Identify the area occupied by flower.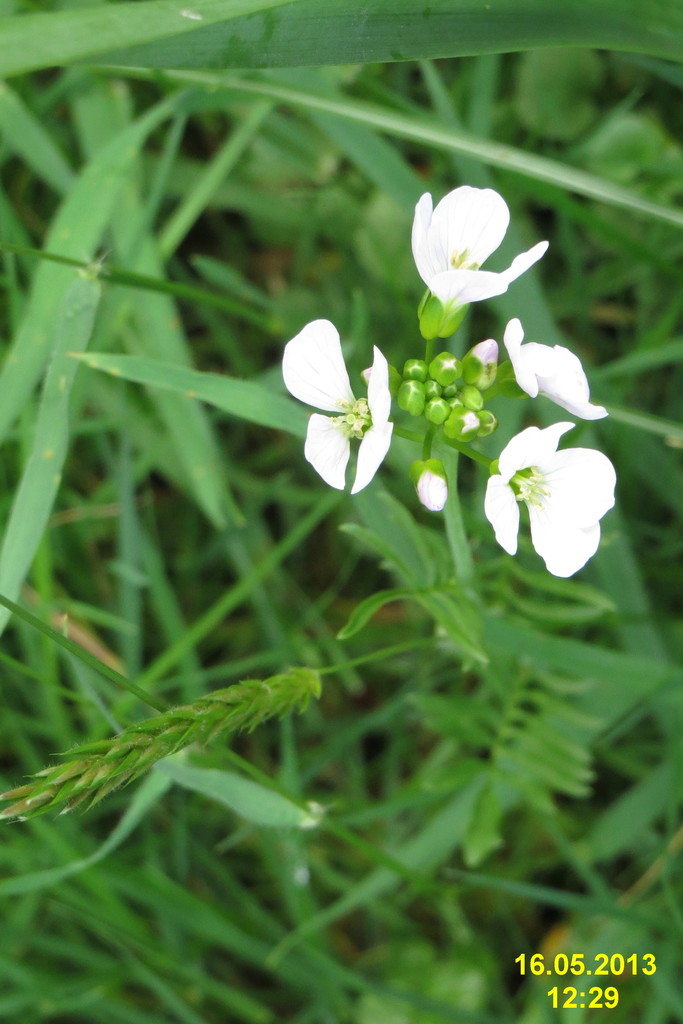
Area: pyautogui.locateOnScreen(404, 175, 531, 319).
